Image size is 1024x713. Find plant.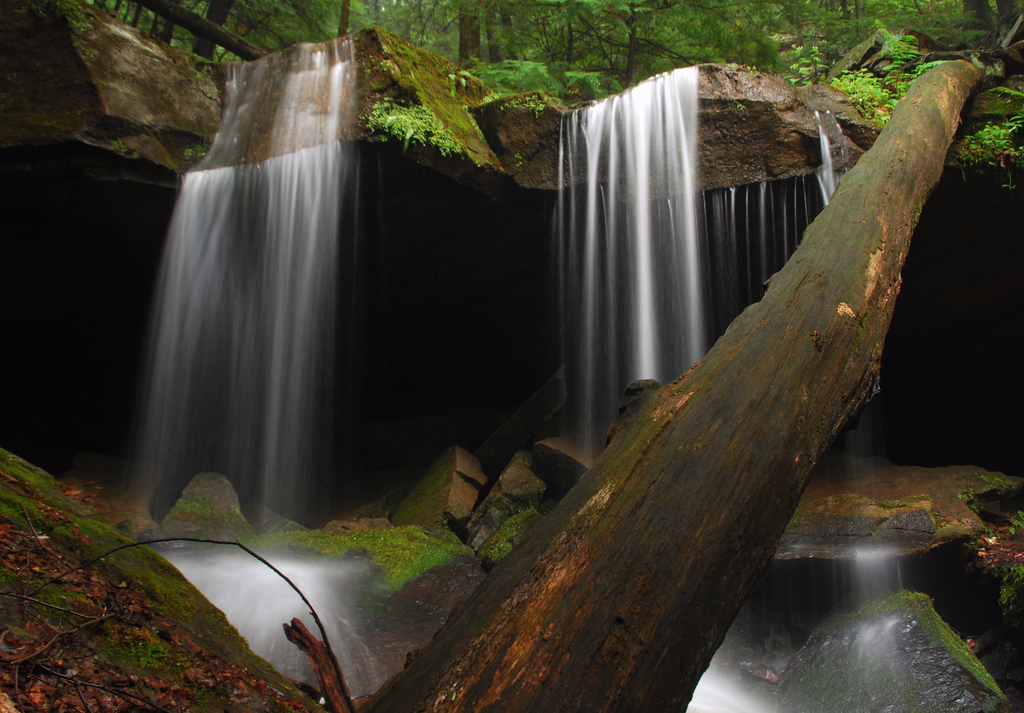
bbox(912, 199, 924, 228).
